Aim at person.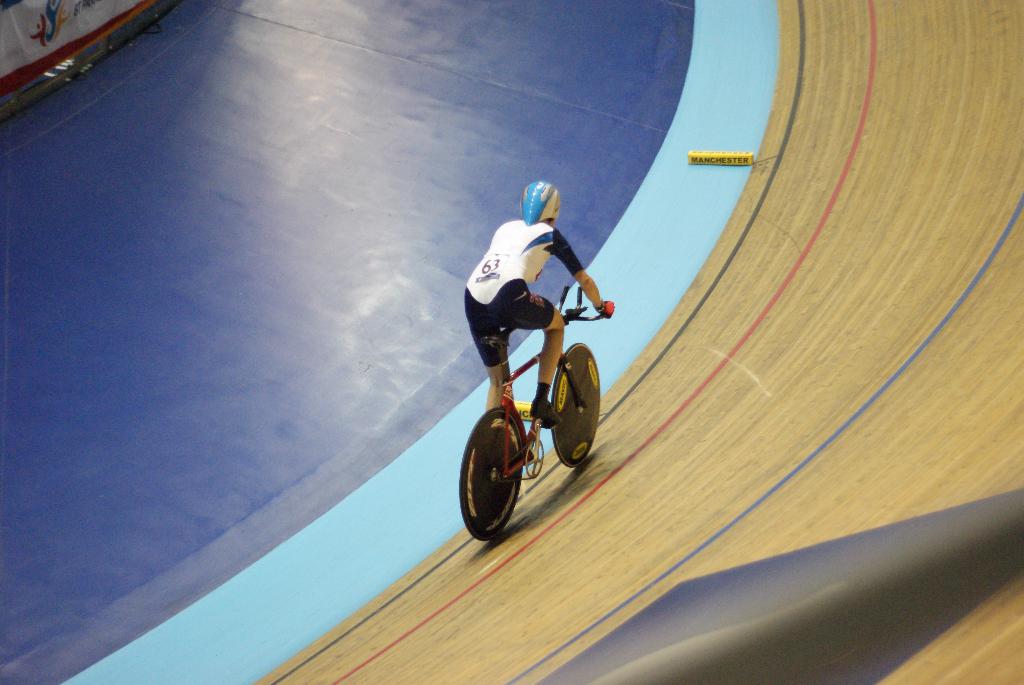
Aimed at Rect(464, 179, 600, 438).
